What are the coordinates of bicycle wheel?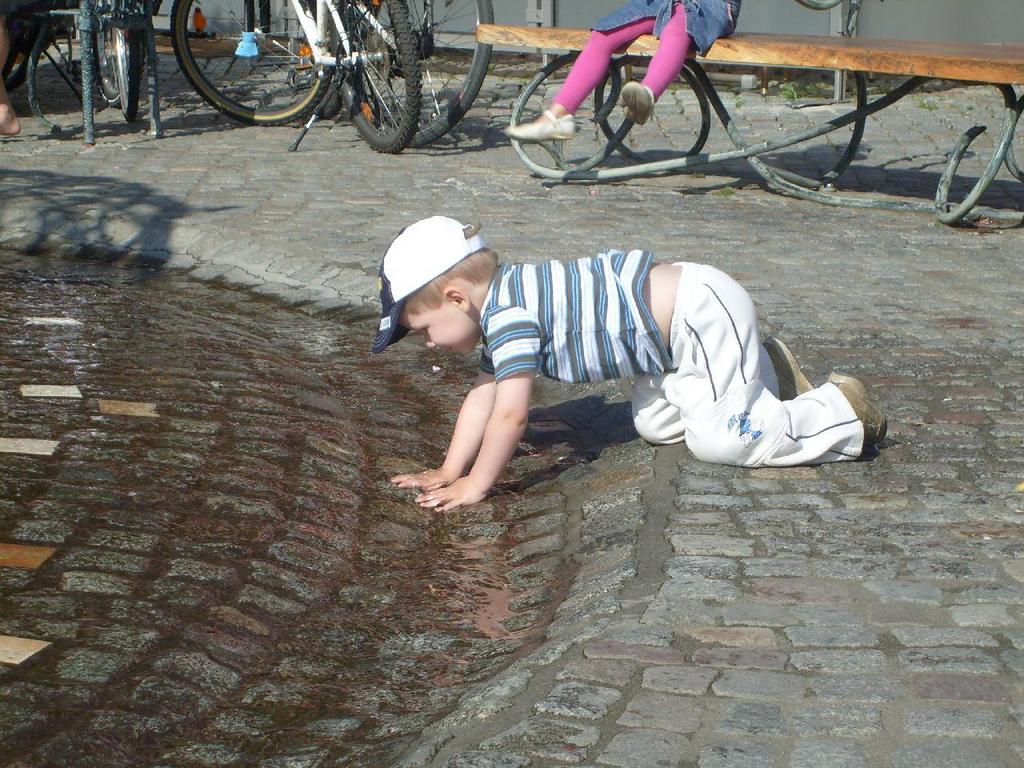
l=349, t=0, r=494, b=152.
